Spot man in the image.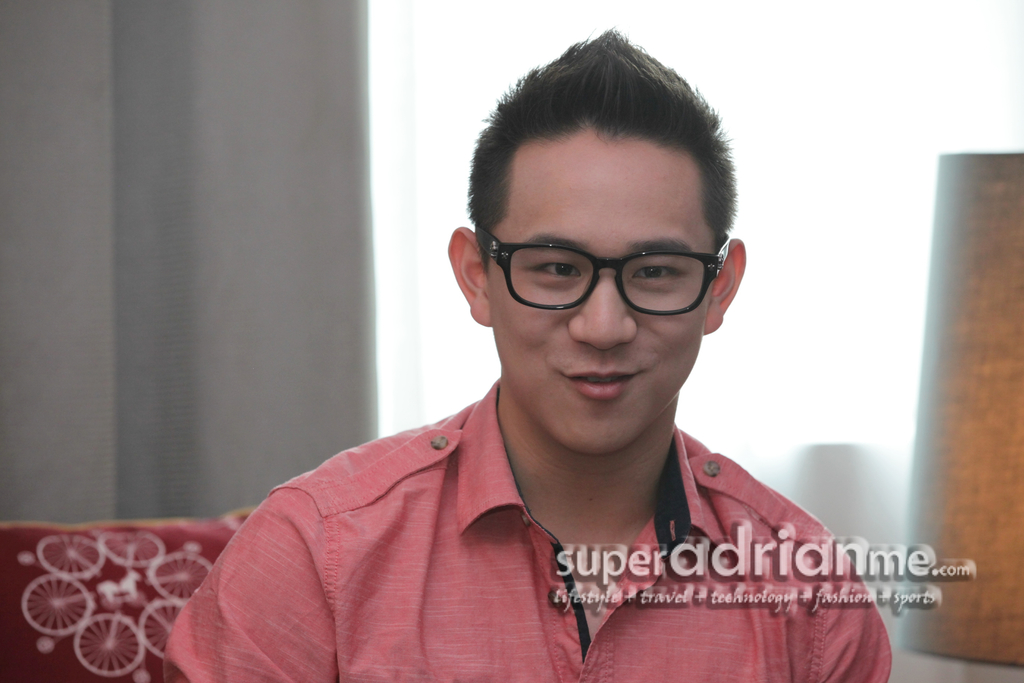
man found at (186,55,906,665).
